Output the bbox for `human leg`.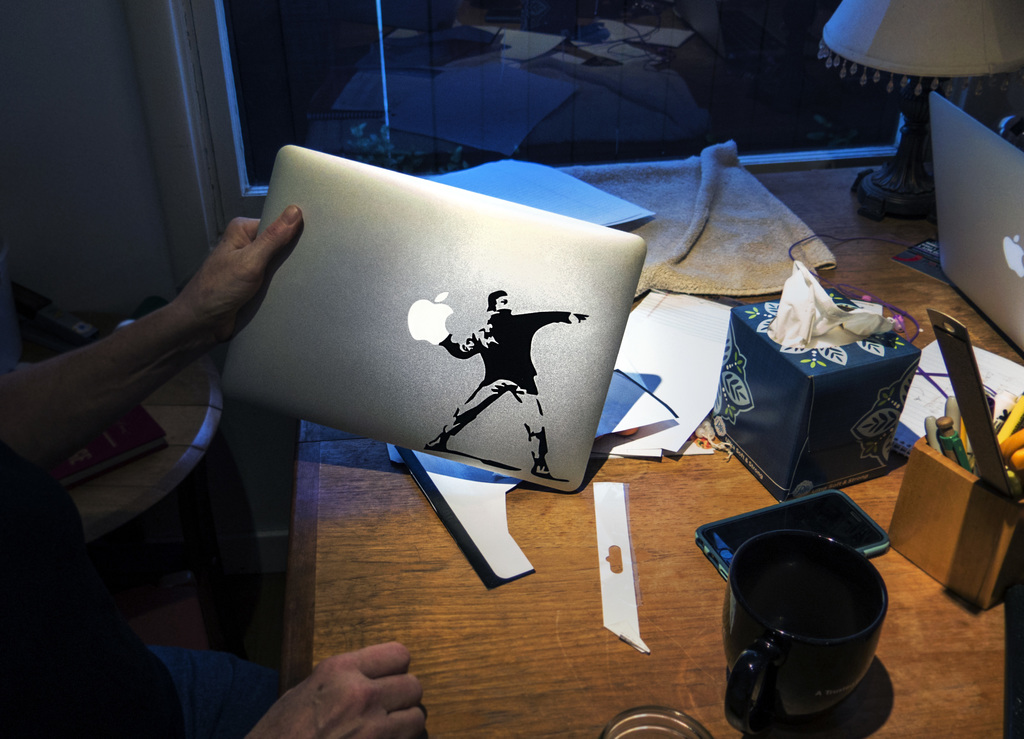
x1=511 y1=378 x2=566 y2=480.
